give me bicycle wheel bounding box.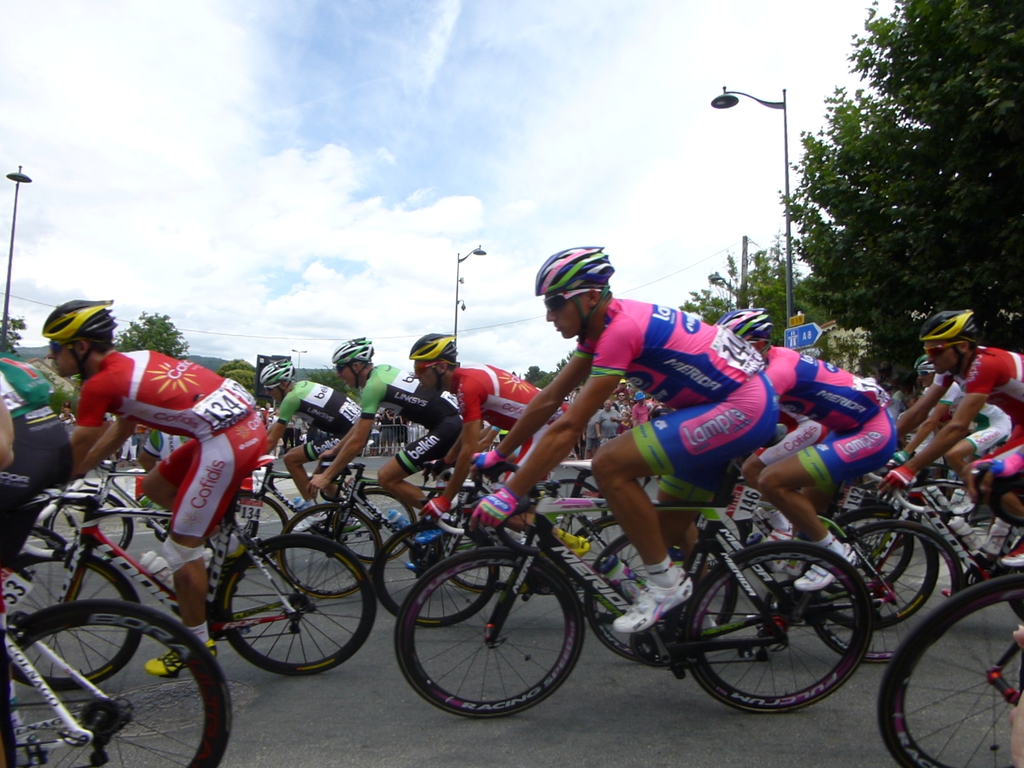
<region>242, 491, 291, 545</region>.
